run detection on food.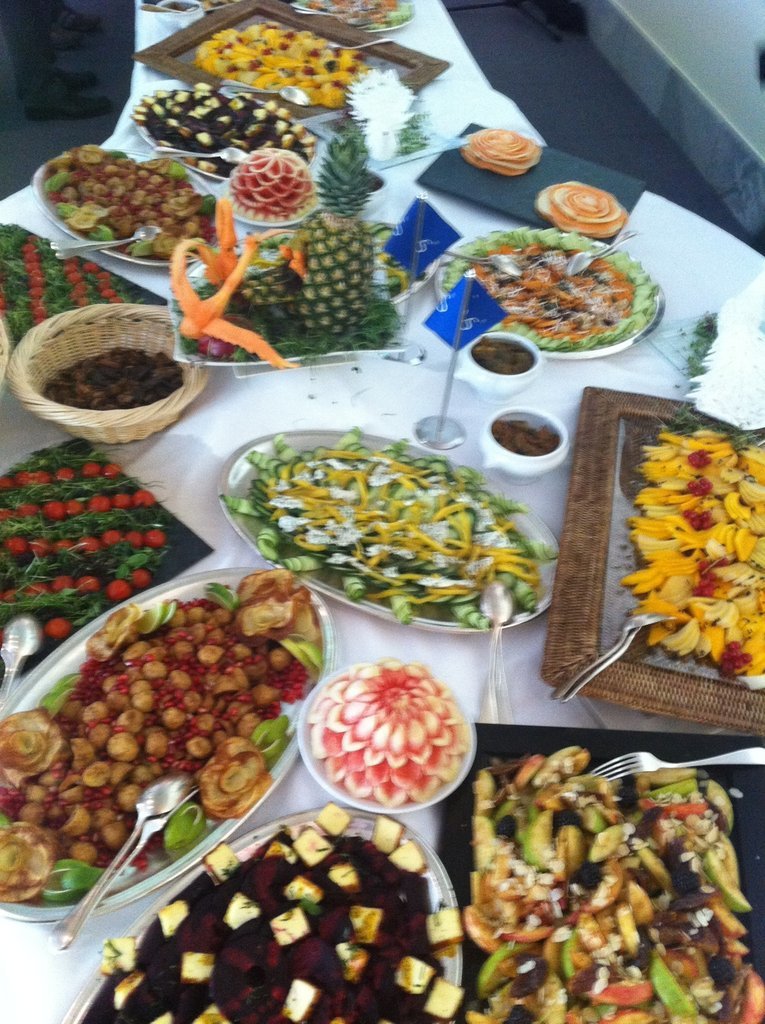
Result: (520,191,626,242).
